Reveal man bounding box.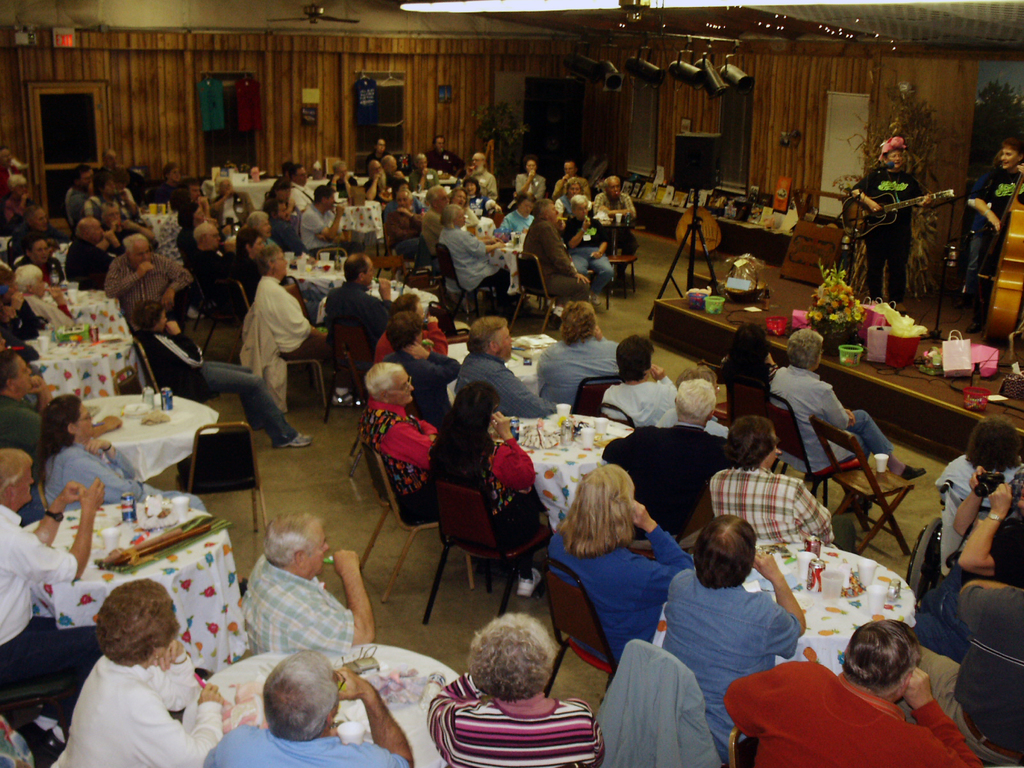
Revealed: x1=769 y1=330 x2=928 y2=511.
